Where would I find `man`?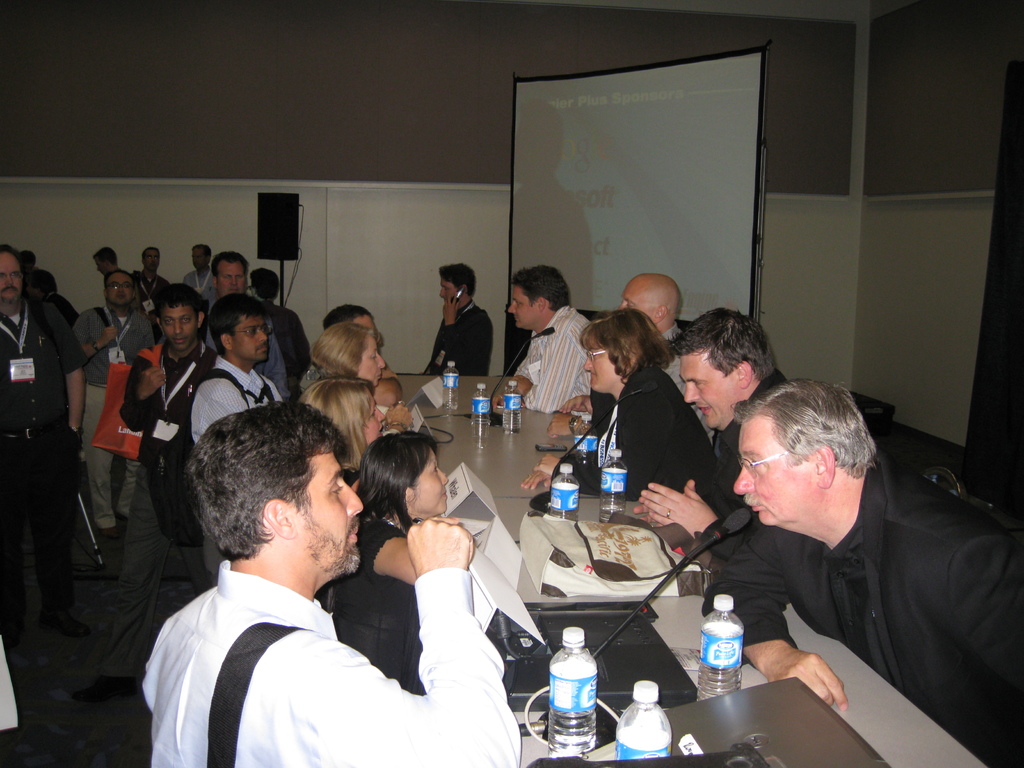
At bbox=(191, 292, 283, 581).
